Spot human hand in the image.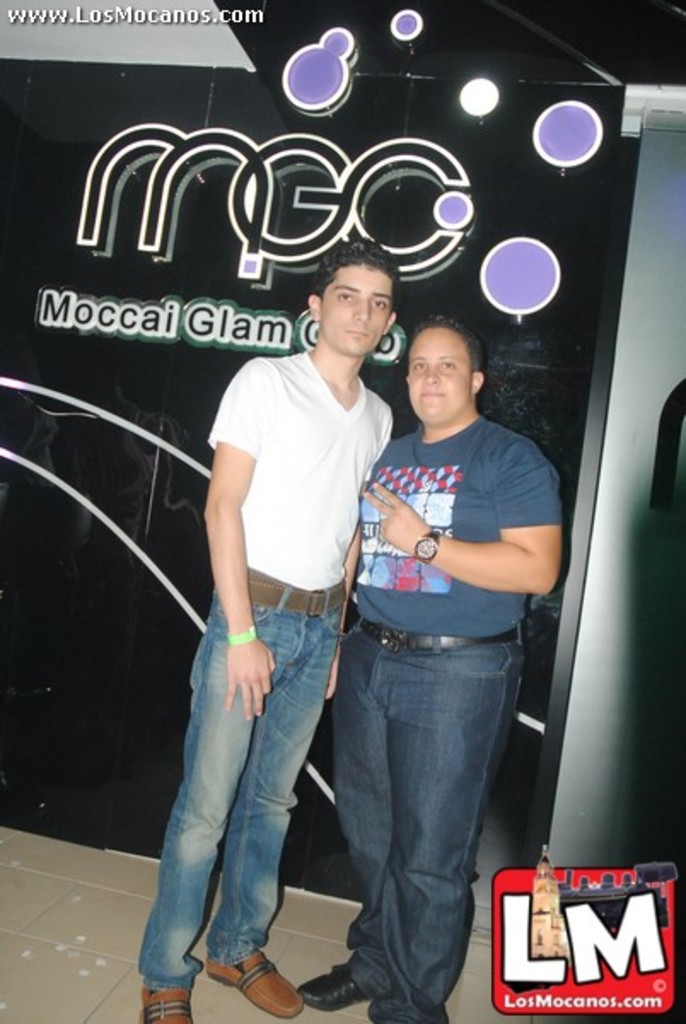
human hand found at x1=225, y1=630, x2=278, y2=727.
